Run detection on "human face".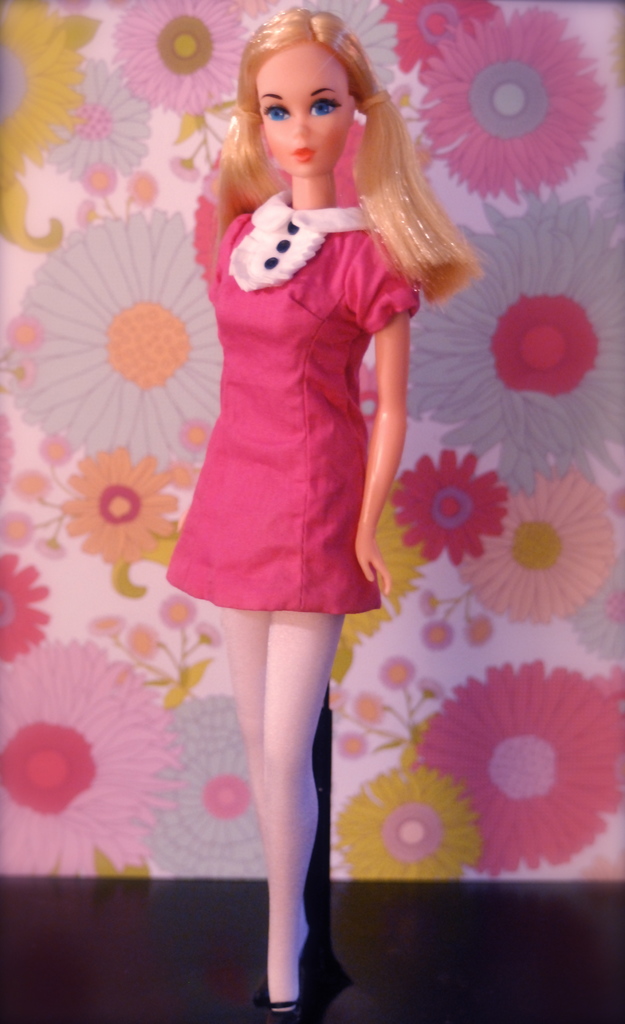
Result: {"left": 253, "top": 39, "right": 361, "bottom": 172}.
